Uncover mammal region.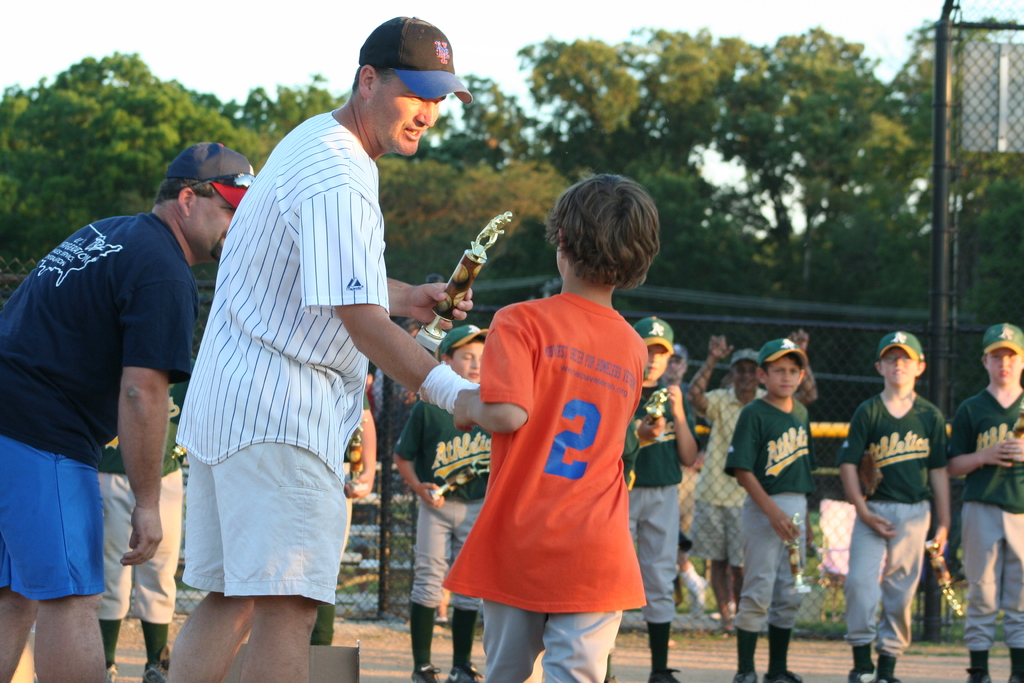
Uncovered: 953, 323, 1023, 682.
